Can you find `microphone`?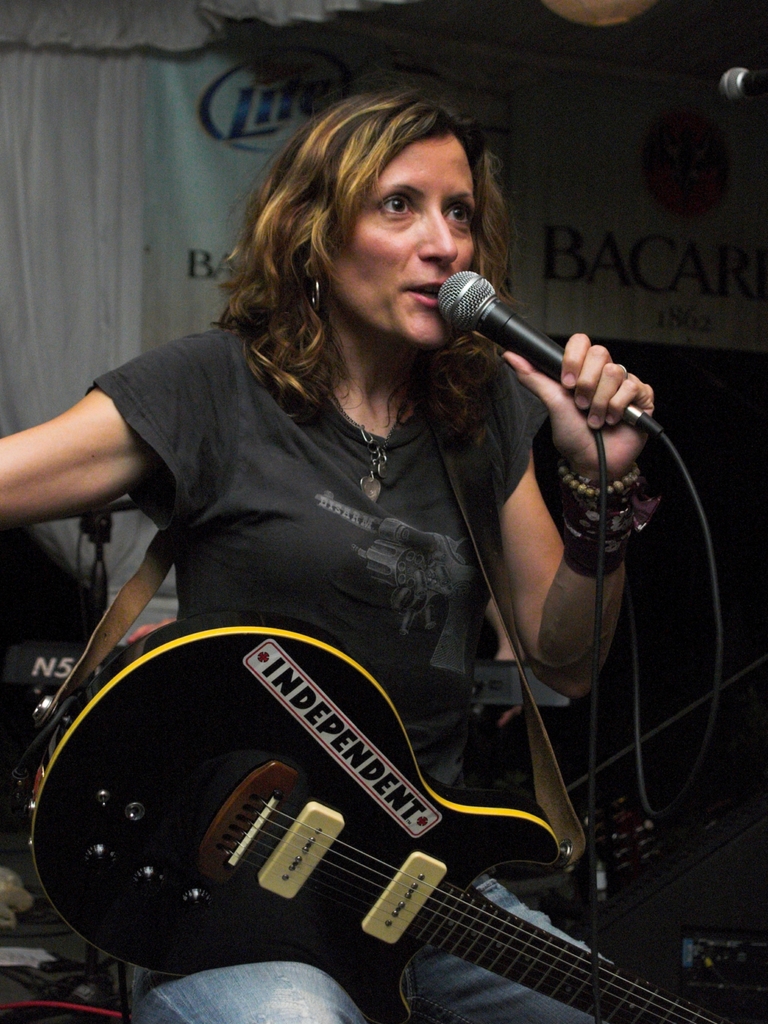
Yes, bounding box: 436/268/667/442.
